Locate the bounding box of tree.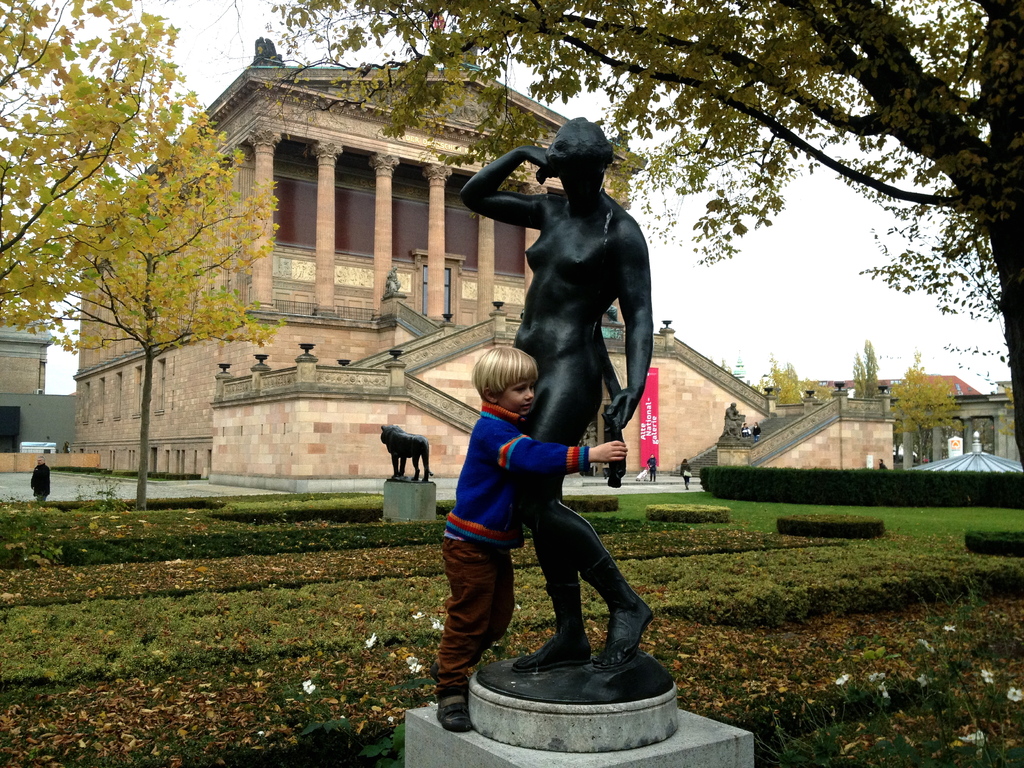
Bounding box: x1=257 y1=0 x2=1023 y2=504.
